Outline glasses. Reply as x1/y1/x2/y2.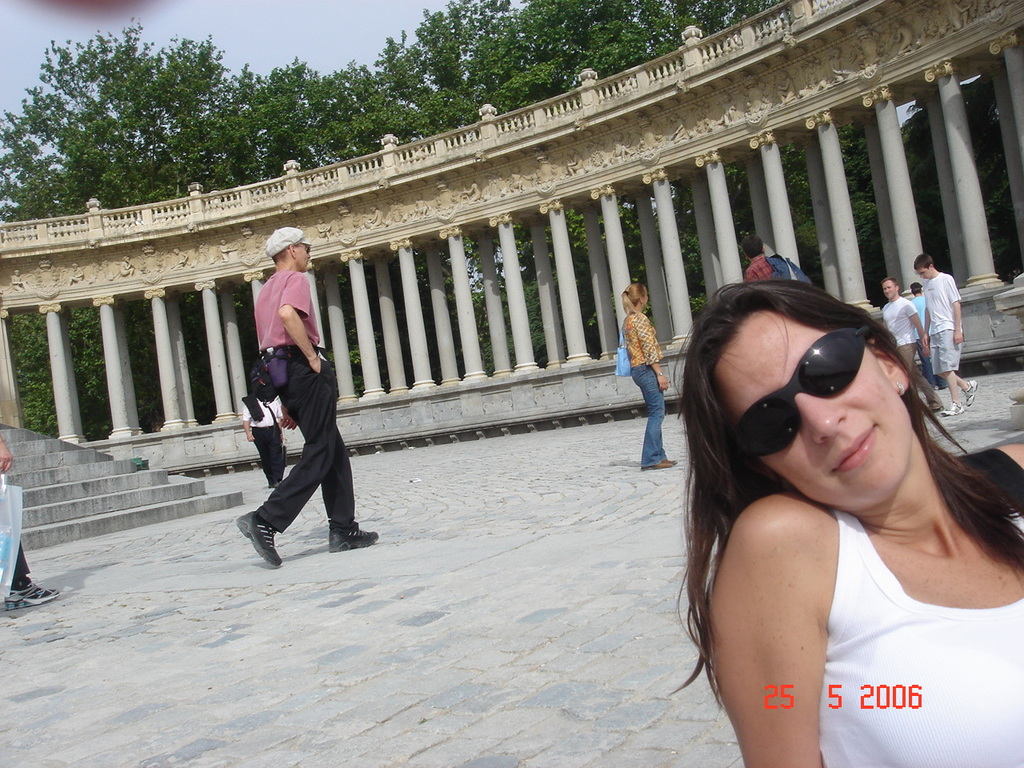
722/318/866/464.
